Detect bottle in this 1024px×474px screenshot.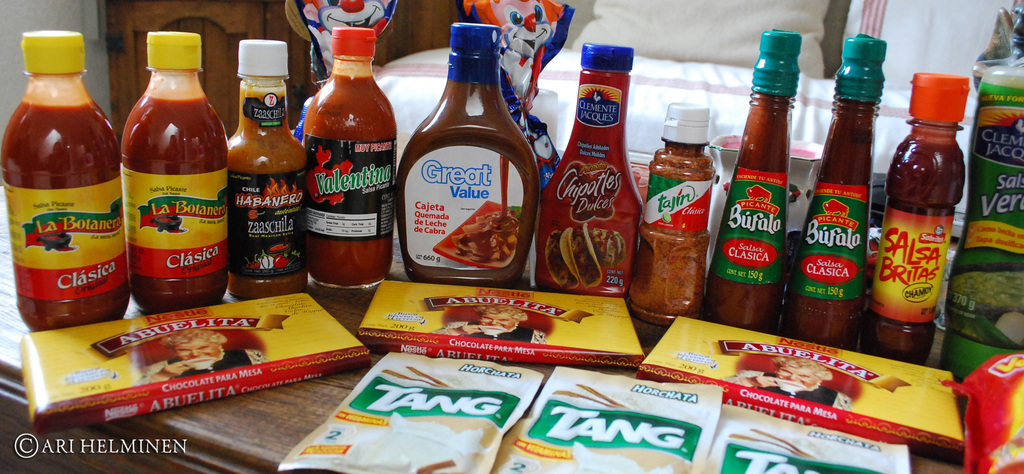
Detection: locate(630, 100, 717, 326).
